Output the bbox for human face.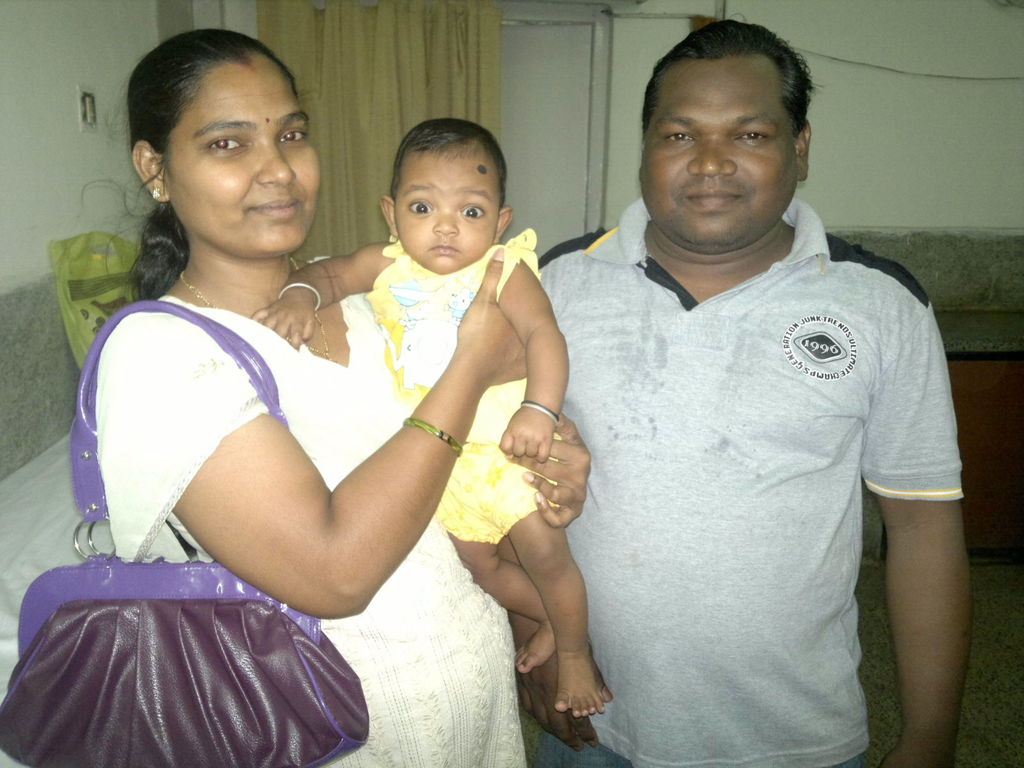
[639,58,794,241].
